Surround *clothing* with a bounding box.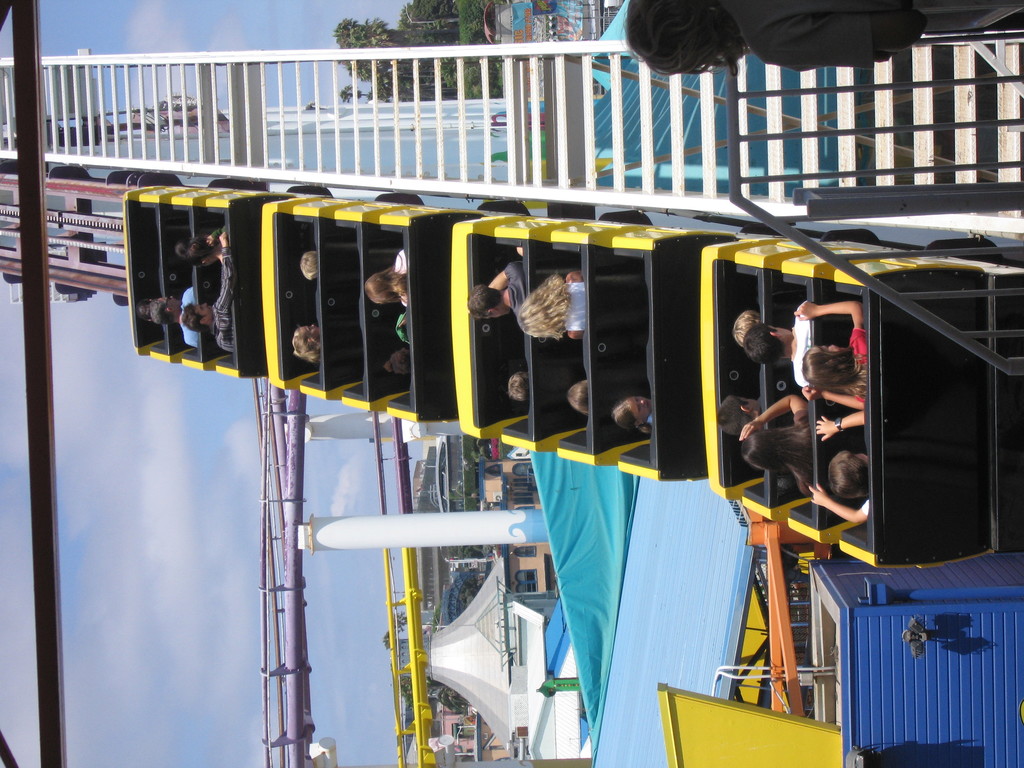
rect(854, 327, 865, 387).
